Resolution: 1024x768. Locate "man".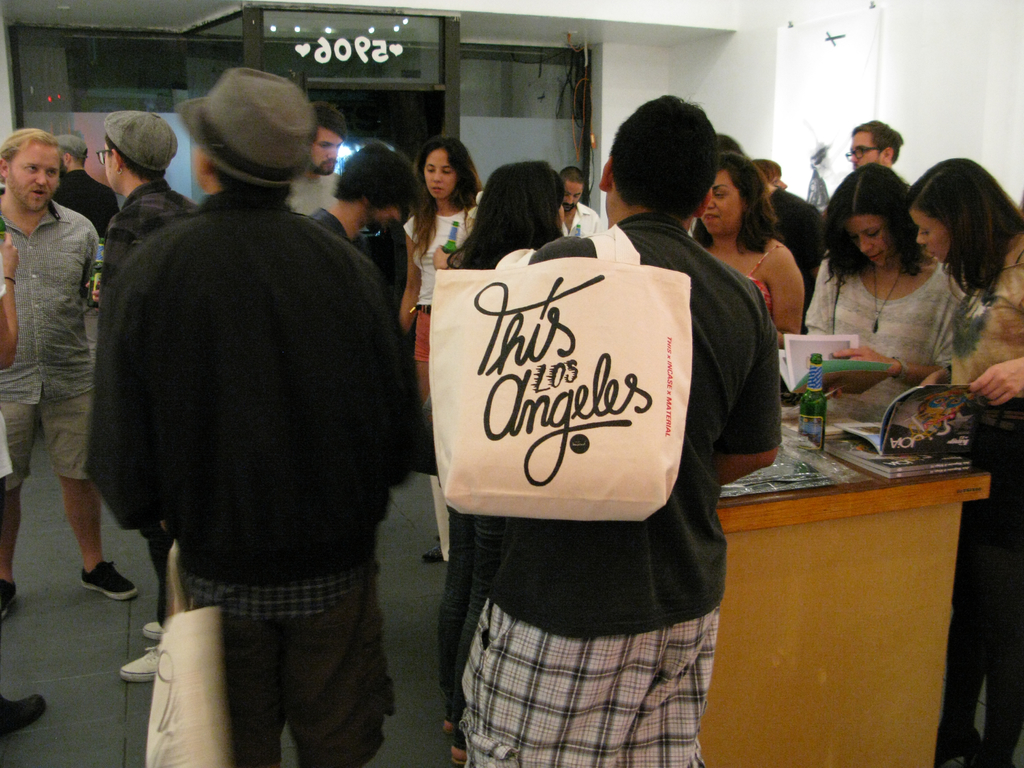
locate(292, 99, 345, 220).
